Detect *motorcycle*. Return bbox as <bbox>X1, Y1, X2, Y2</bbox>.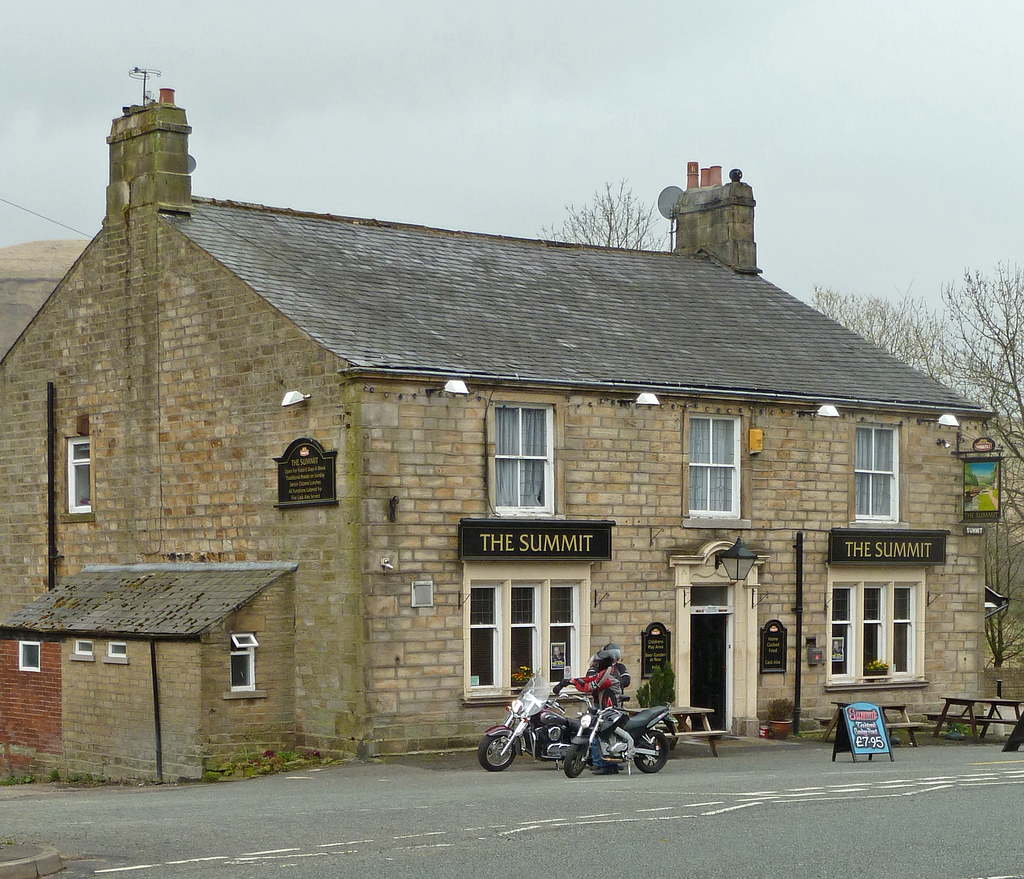
<bbox>477, 668, 580, 772</bbox>.
